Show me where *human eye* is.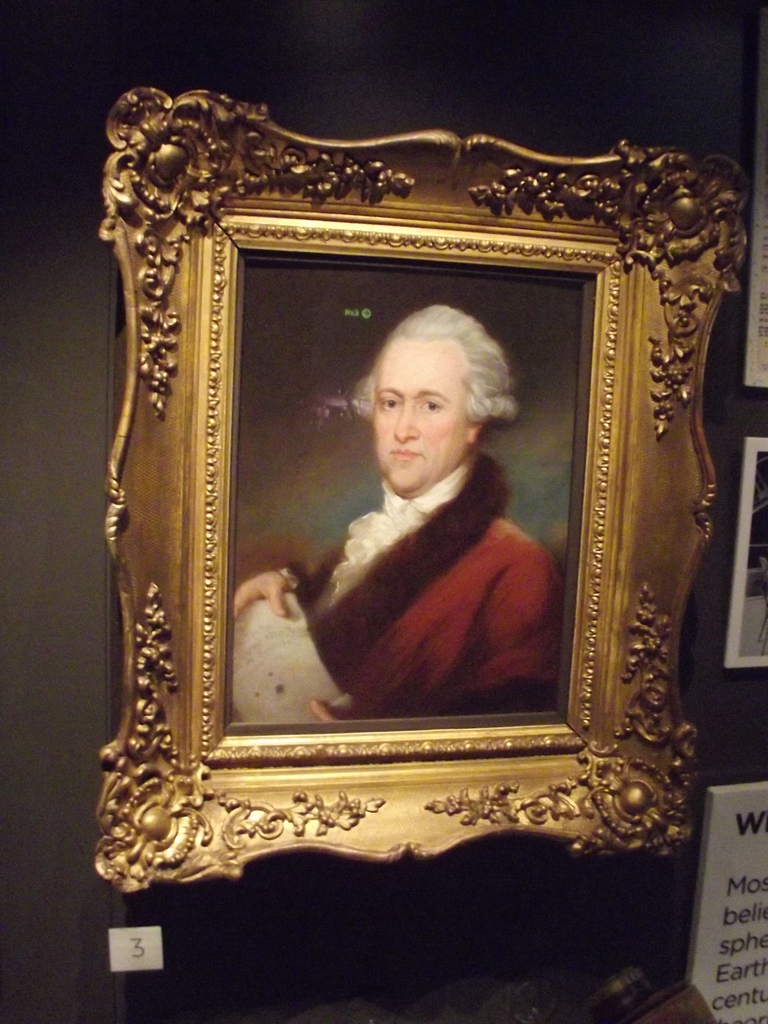
*human eye* is at left=417, top=397, right=443, bottom=415.
